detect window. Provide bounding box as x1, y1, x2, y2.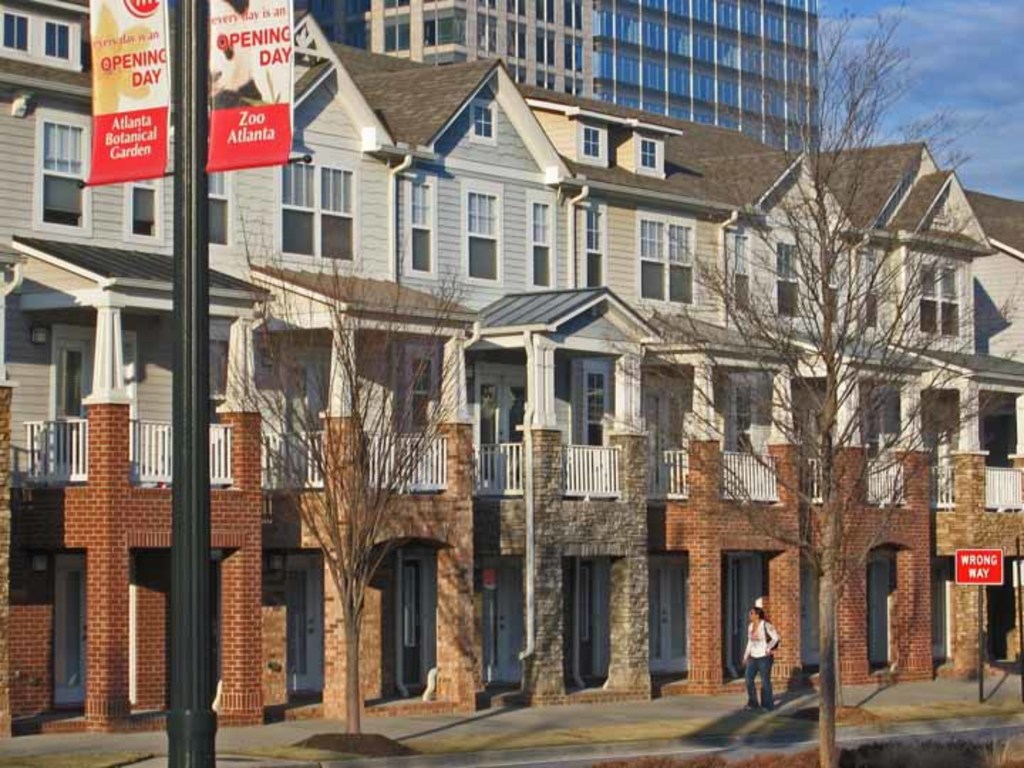
34, 110, 91, 229.
